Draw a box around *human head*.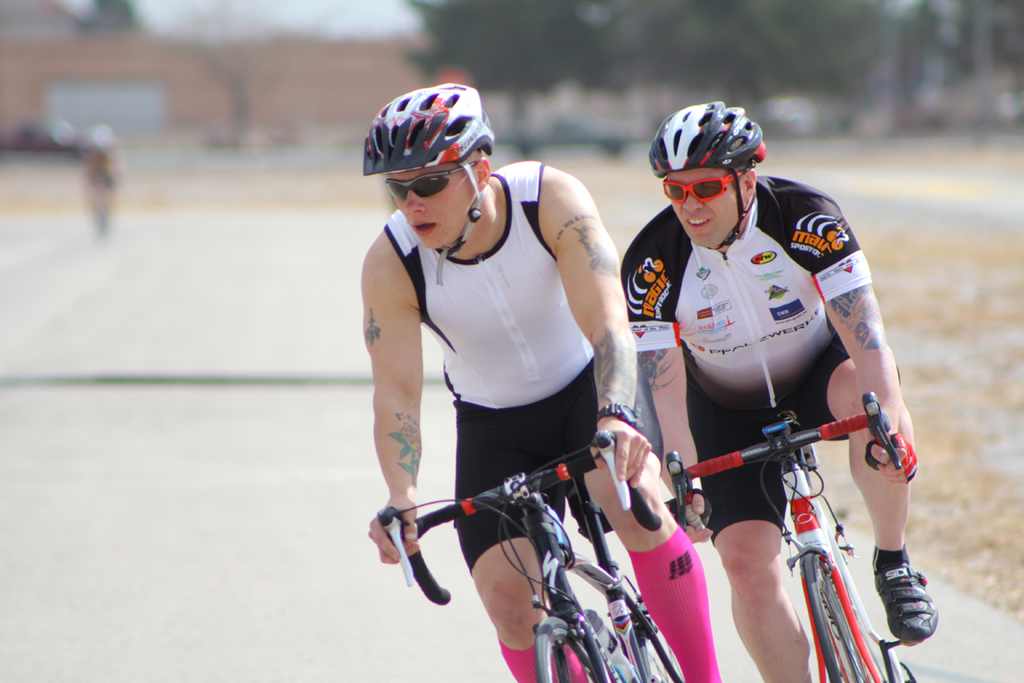
l=647, t=110, r=776, b=250.
